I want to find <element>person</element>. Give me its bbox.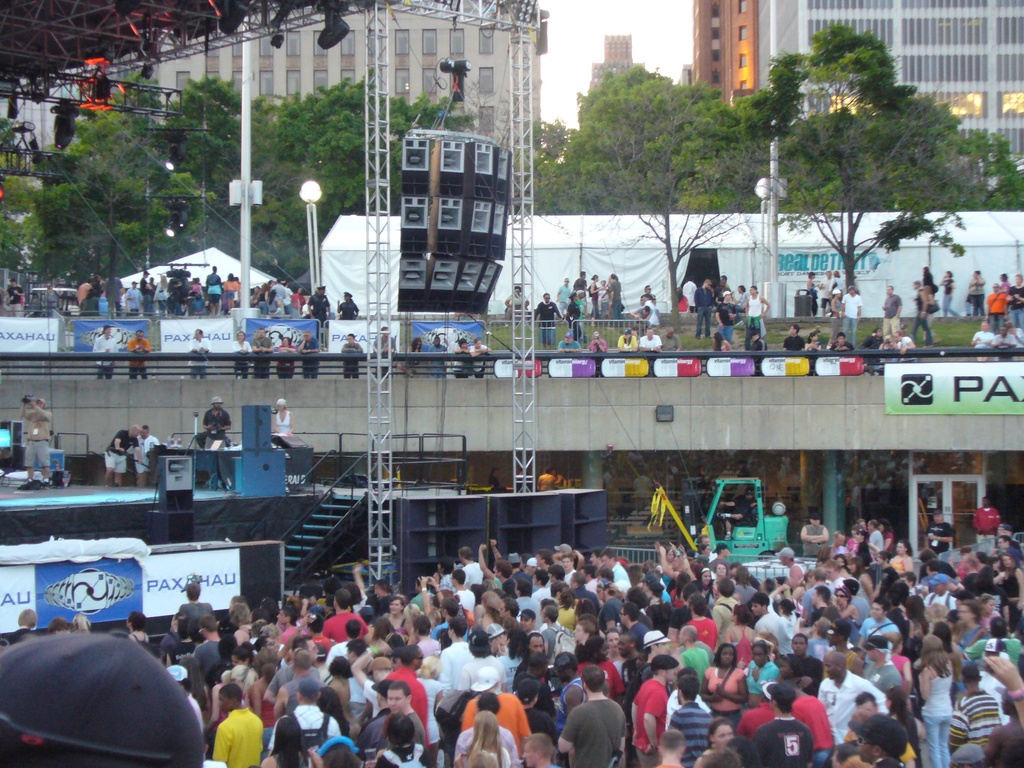
(573,271,586,289).
